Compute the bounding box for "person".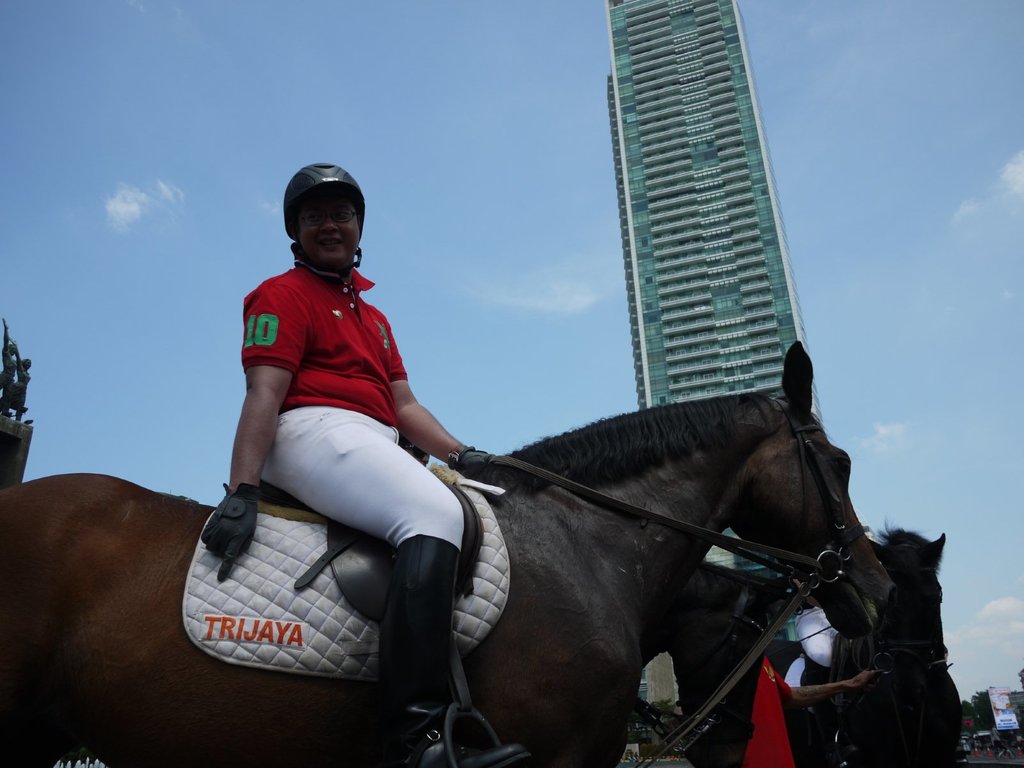
0, 316, 19, 411.
